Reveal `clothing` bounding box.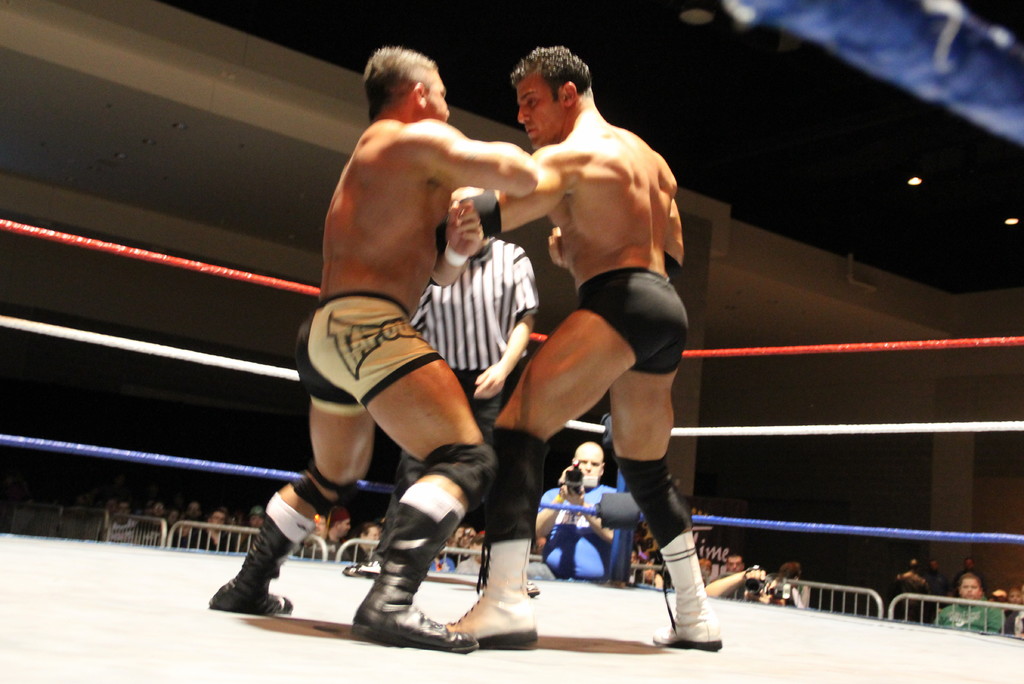
Revealed: left=292, top=289, right=444, bottom=401.
